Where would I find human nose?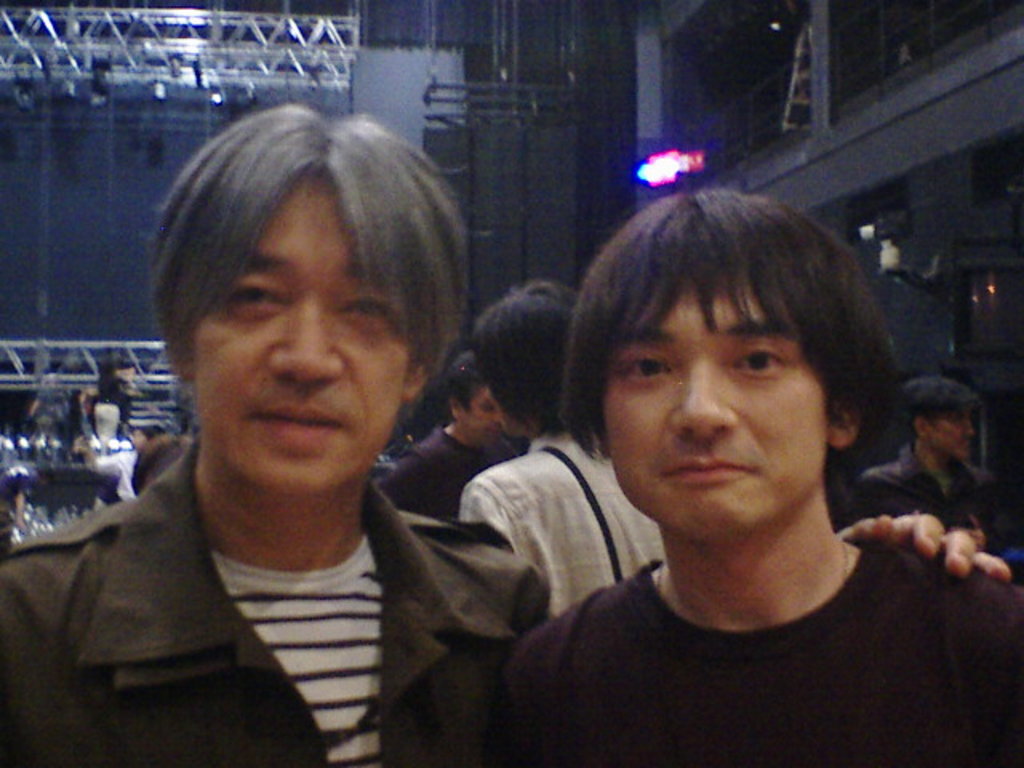
At x1=667 y1=357 x2=741 y2=438.
